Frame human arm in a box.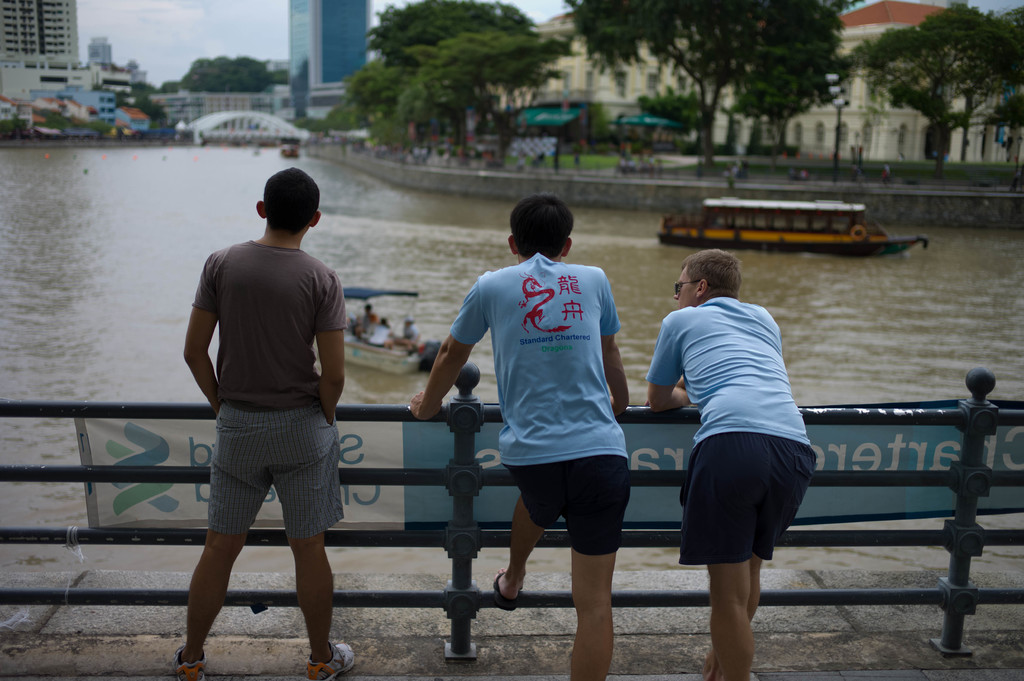
409:283:490:417.
